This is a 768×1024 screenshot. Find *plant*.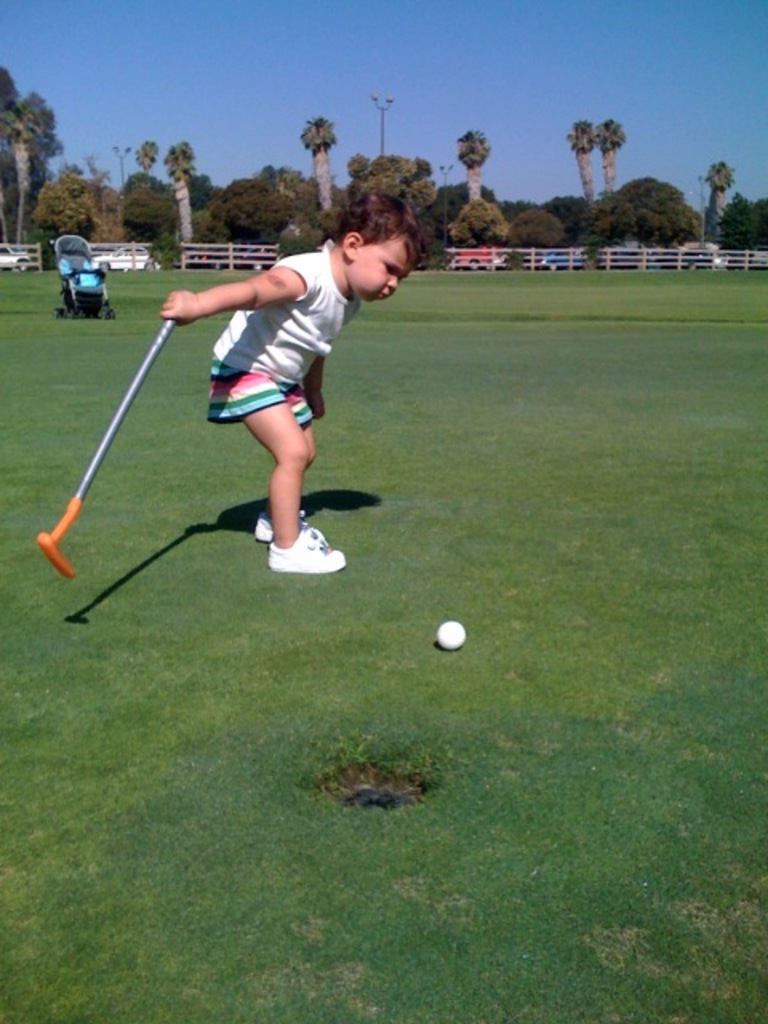
Bounding box: bbox=[147, 226, 184, 267].
